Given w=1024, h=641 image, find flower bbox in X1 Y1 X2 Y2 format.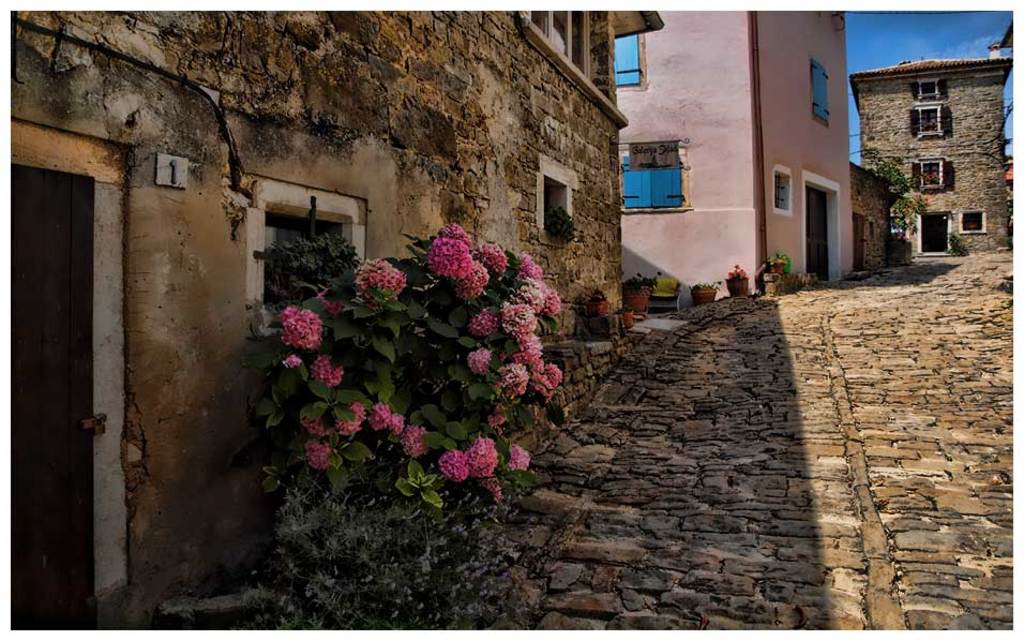
468 439 497 478.
